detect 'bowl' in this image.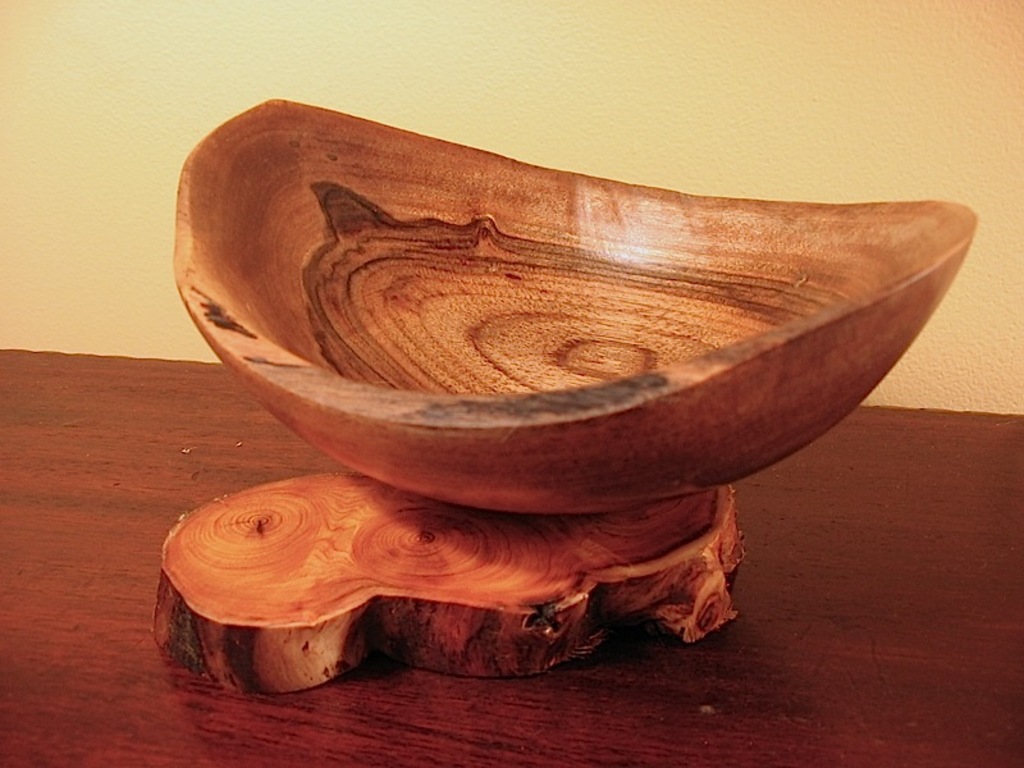
Detection: x1=169 y1=91 x2=983 y2=511.
